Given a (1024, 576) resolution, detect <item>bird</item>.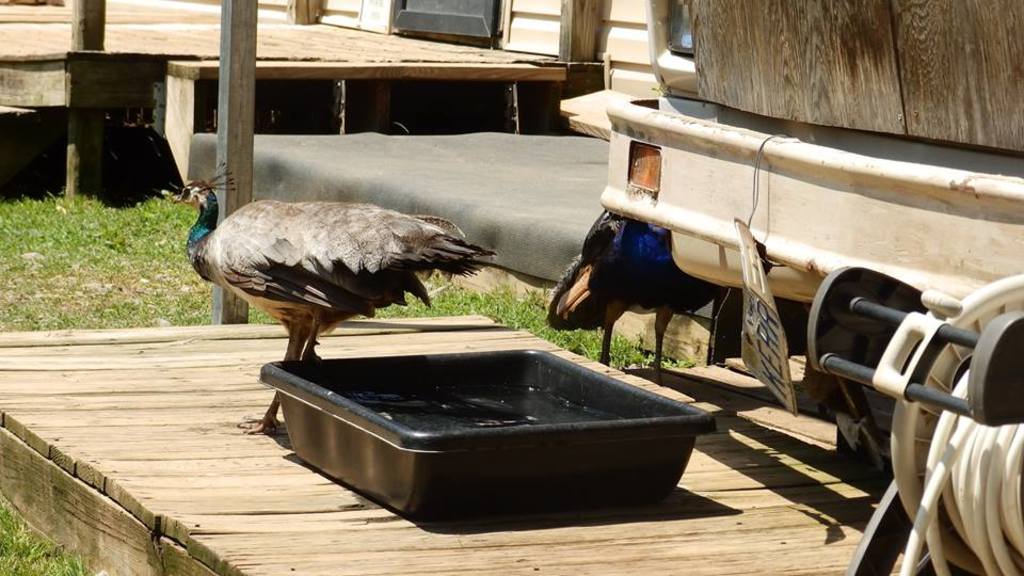
region(538, 203, 733, 374).
